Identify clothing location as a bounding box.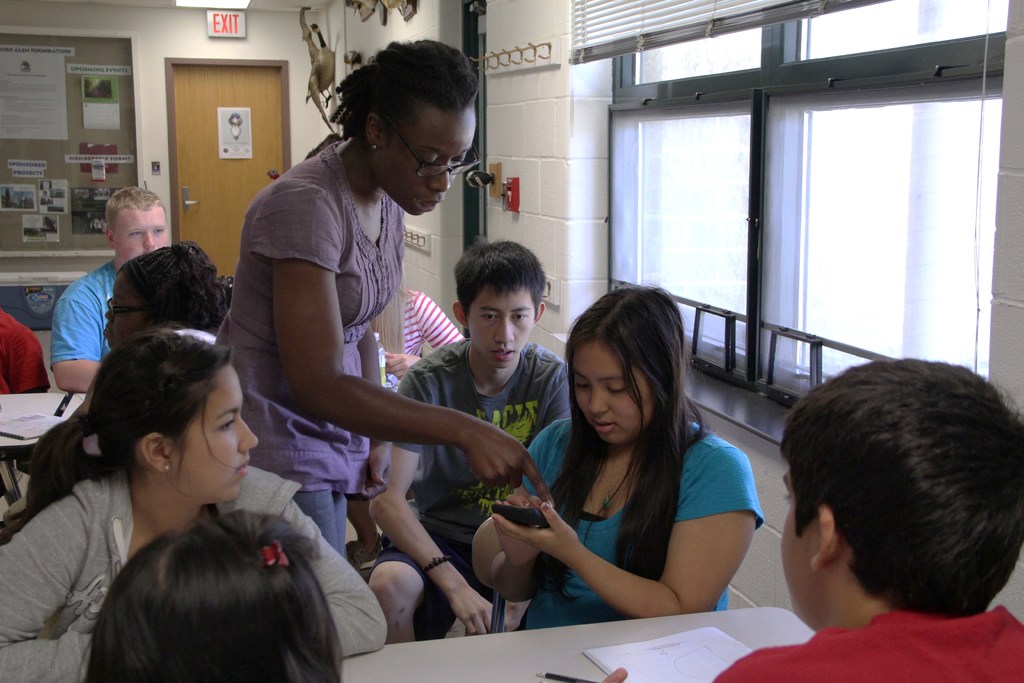
left=525, top=404, right=754, bottom=623.
